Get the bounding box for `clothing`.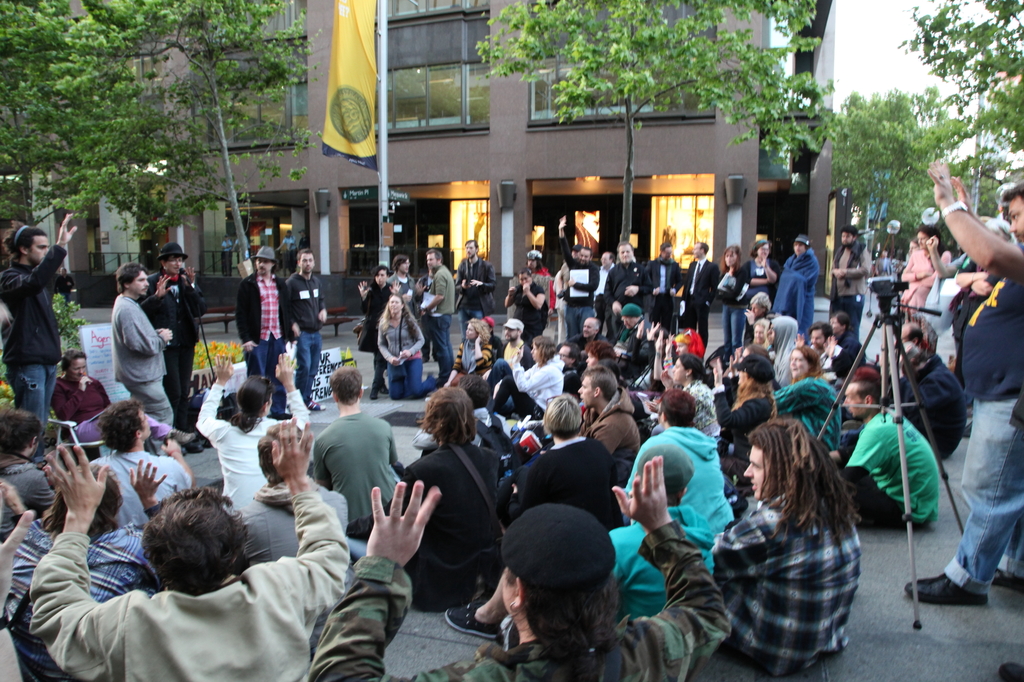
<region>585, 387, 640, 463</region>.
